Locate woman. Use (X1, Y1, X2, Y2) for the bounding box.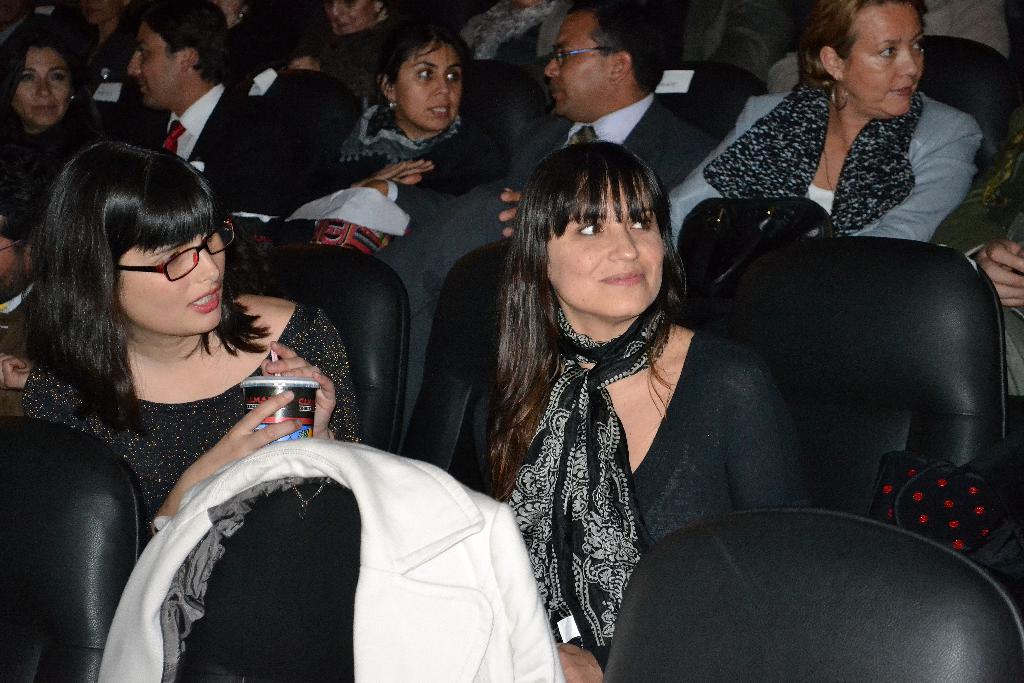
(444, 142, 805, 682).
